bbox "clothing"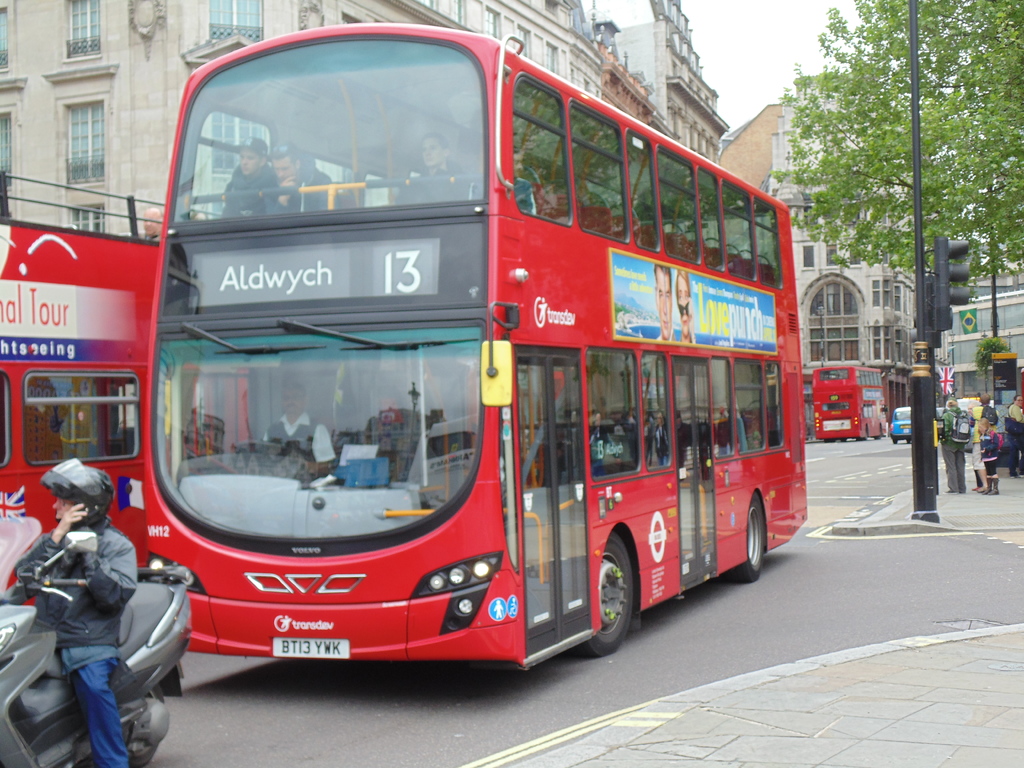
{"x1": 981, "y1": 401, "x2": 996, "y2": 422}
